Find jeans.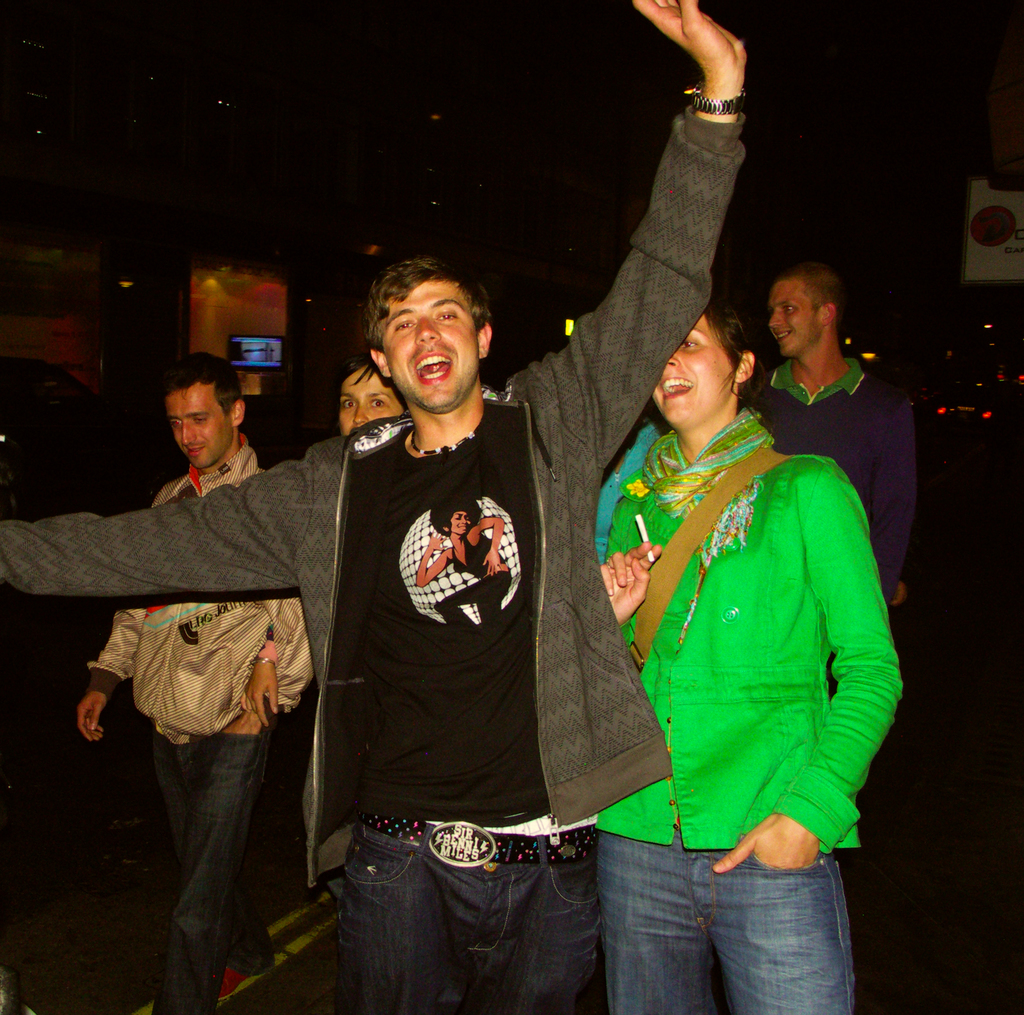
[left=564, top=815, right=845, bottom=1011].
